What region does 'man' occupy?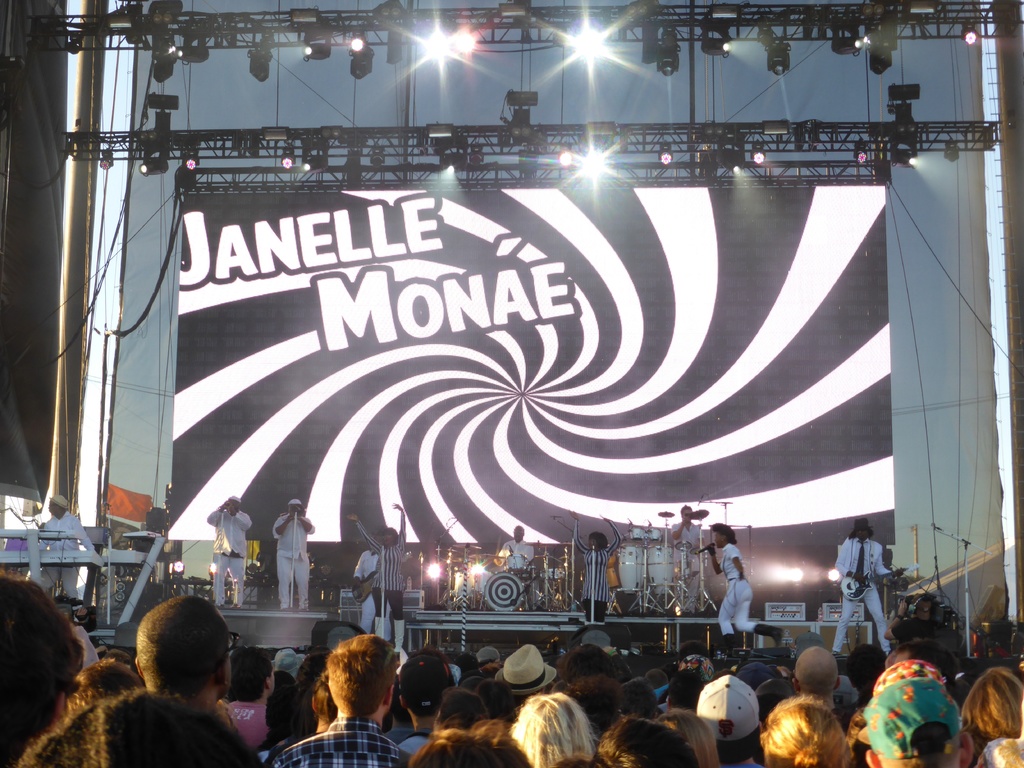
bbox(207, 495, 251, 605).
